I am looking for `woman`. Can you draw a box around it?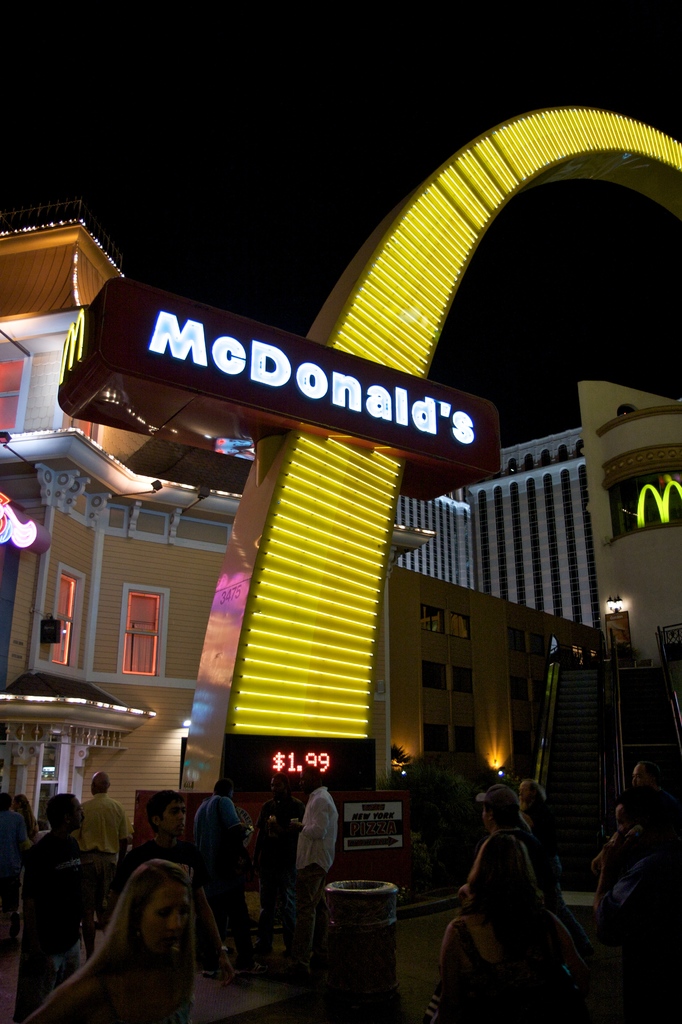
Sure, the bounding box is BBox(28, 857, 194, 1023).
